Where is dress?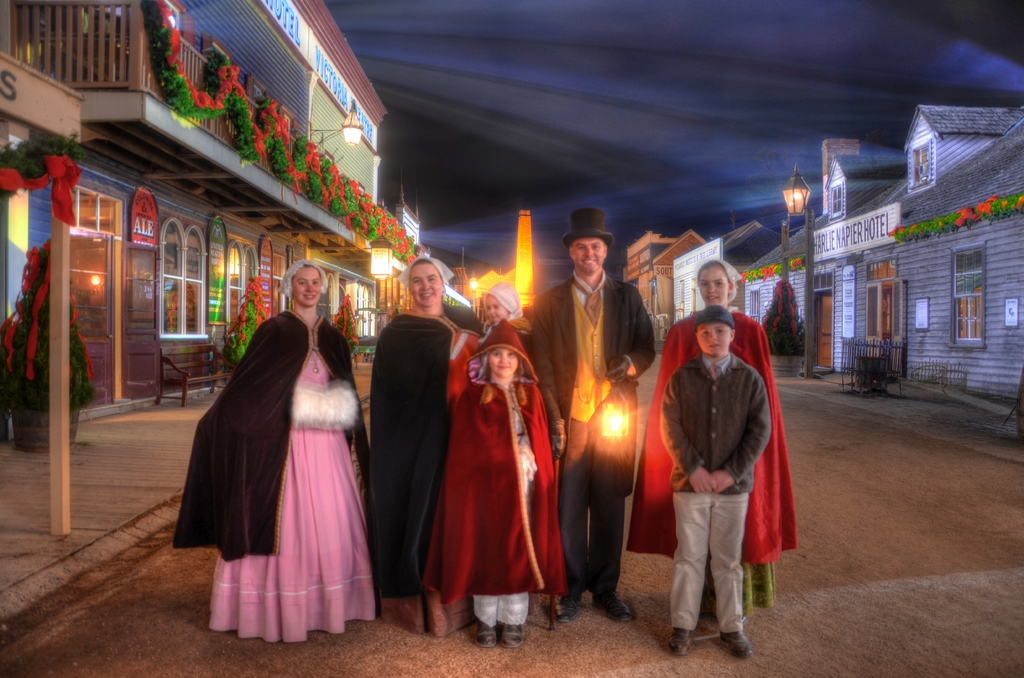
(left=629, top=311, right=795, bottom=611).
